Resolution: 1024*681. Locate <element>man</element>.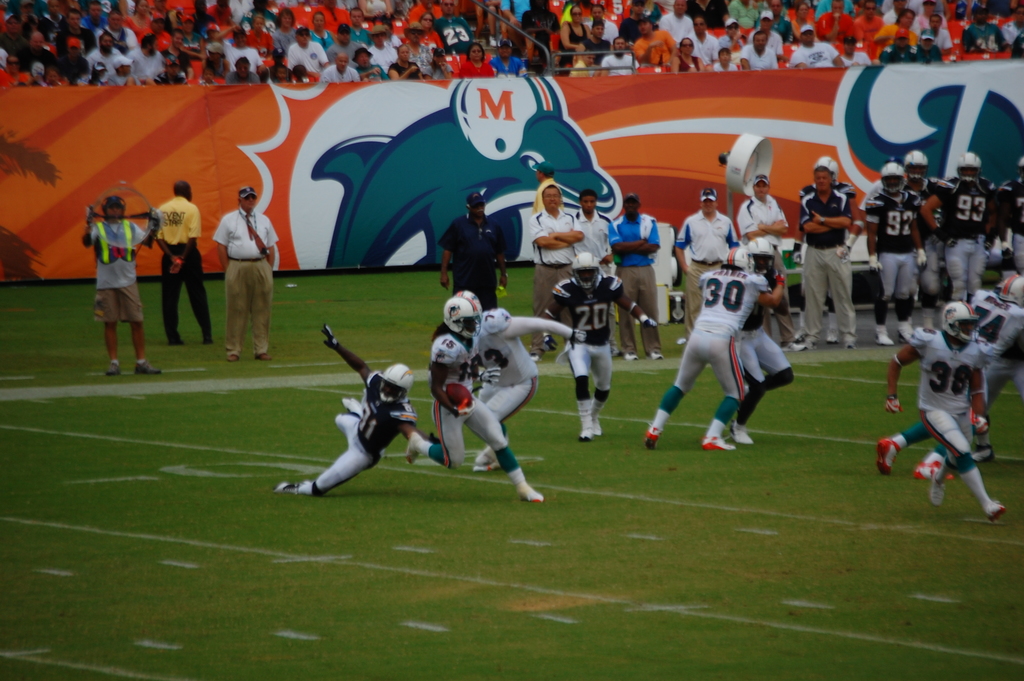
box(741, 172, 785, 264).
